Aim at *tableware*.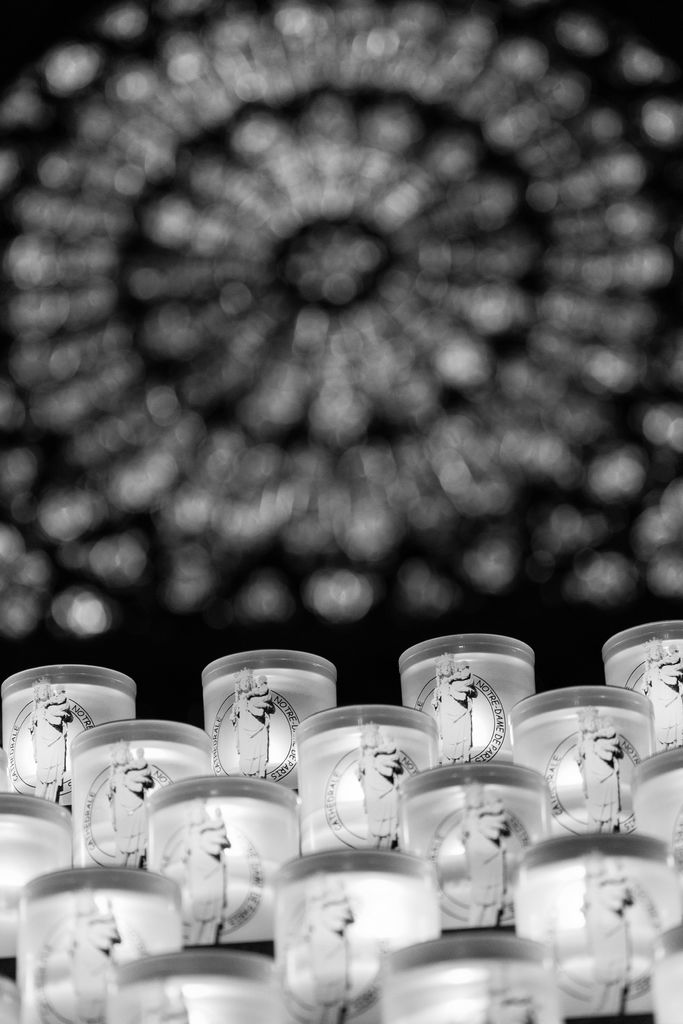
Aimed at {"x1": 401, "y1": 760, "x2": 552, "y2": 935}.
